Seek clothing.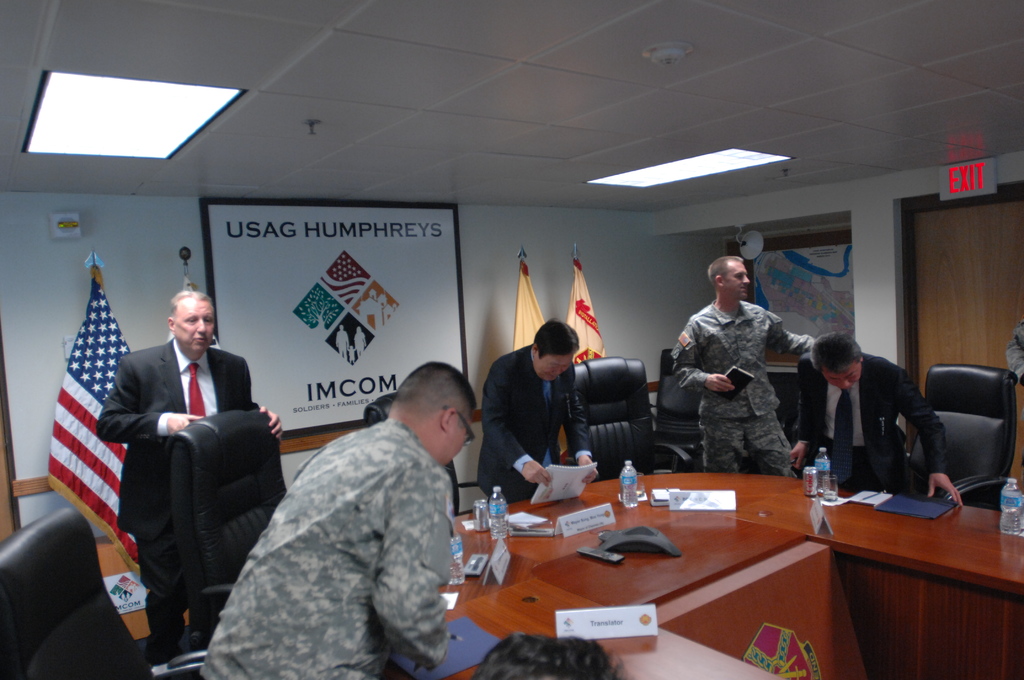
[193,415,445,675].
